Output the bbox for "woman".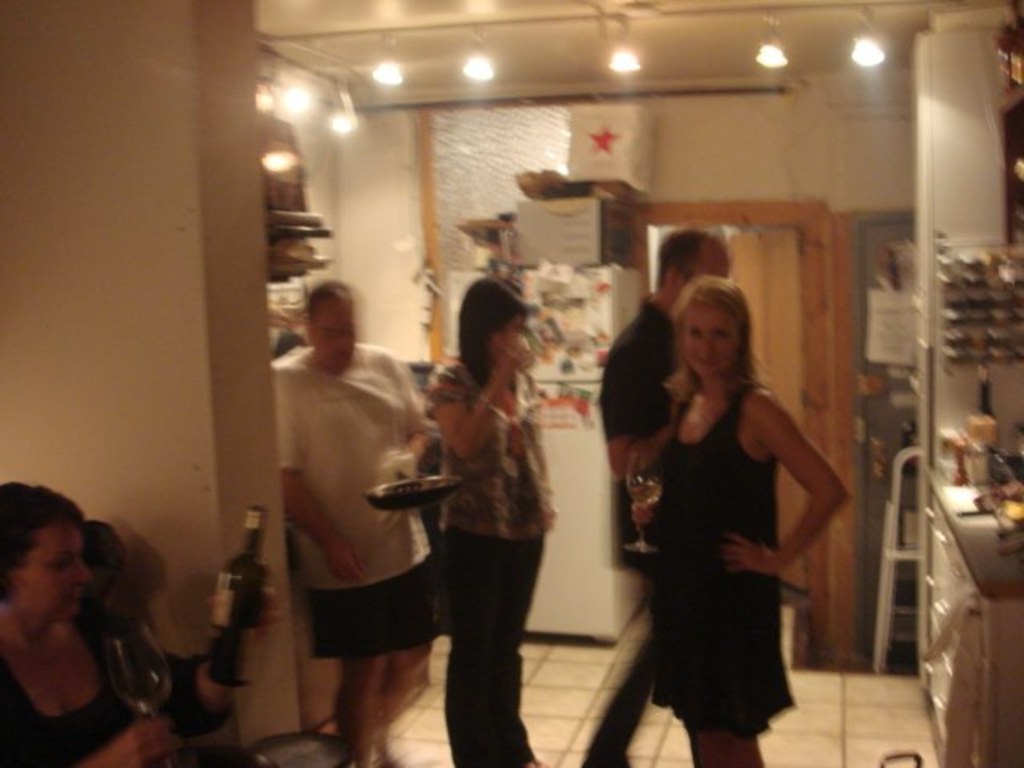
{"x1": 382, "y1": 262, "x2": 568, "y2": 763}.
